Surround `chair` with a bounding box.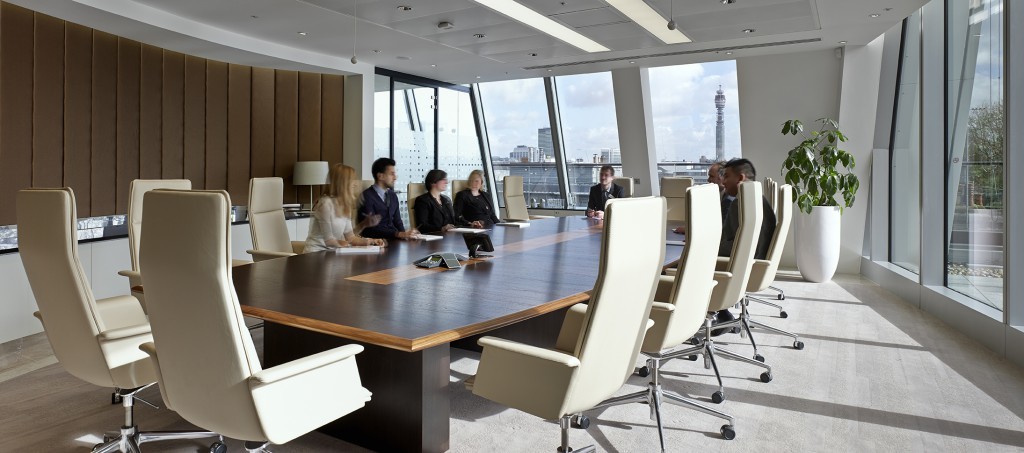
rect(406, 181, 427, 234).
